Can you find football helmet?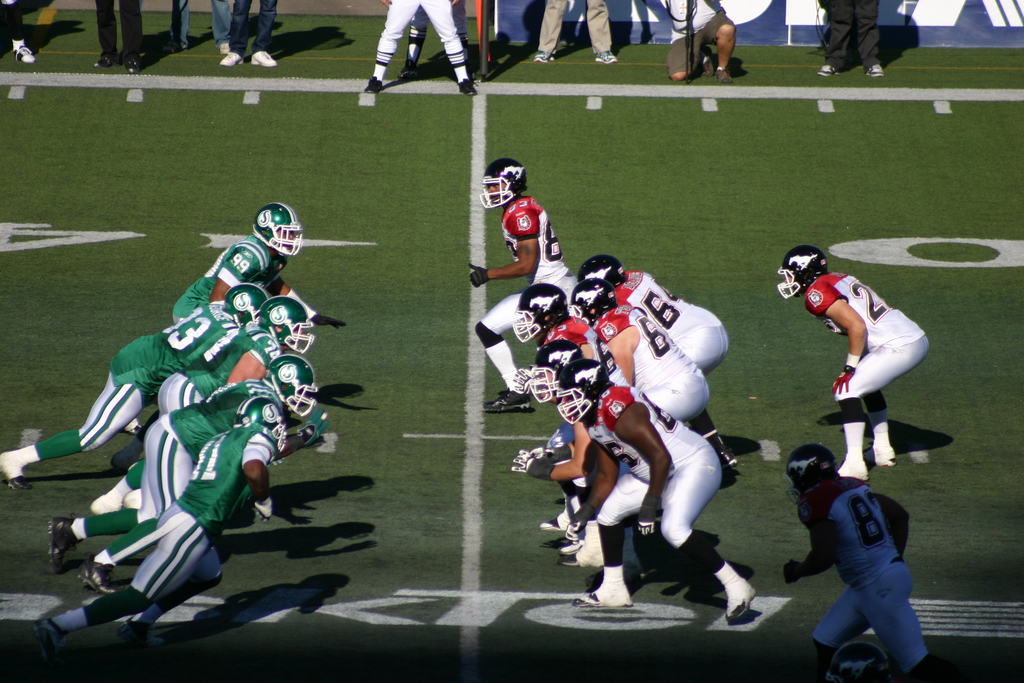
Yes, bounding box: <box>551,357,612,427</box>.
